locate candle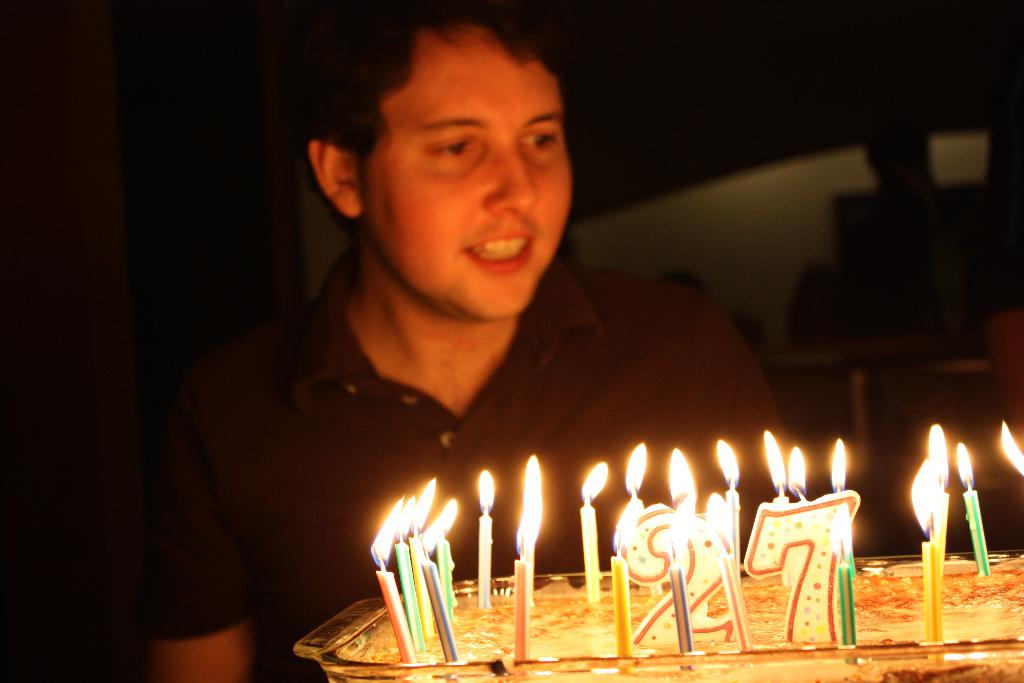
(left=833, top=503, right=861, bottom=650)
